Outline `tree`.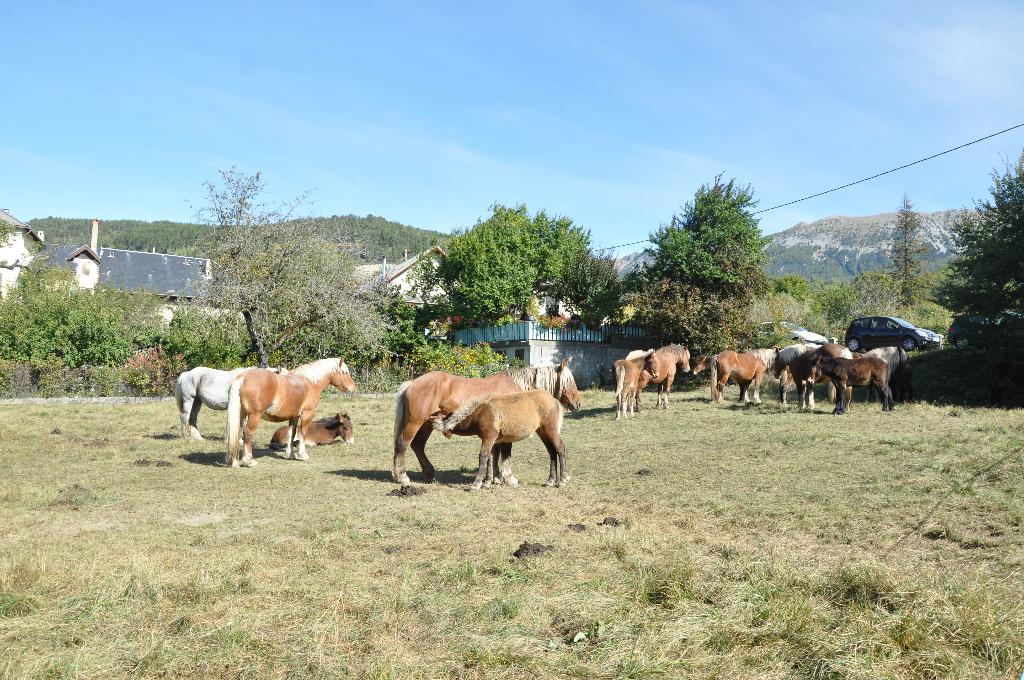
Outline: [881, 184, 931, 304].
